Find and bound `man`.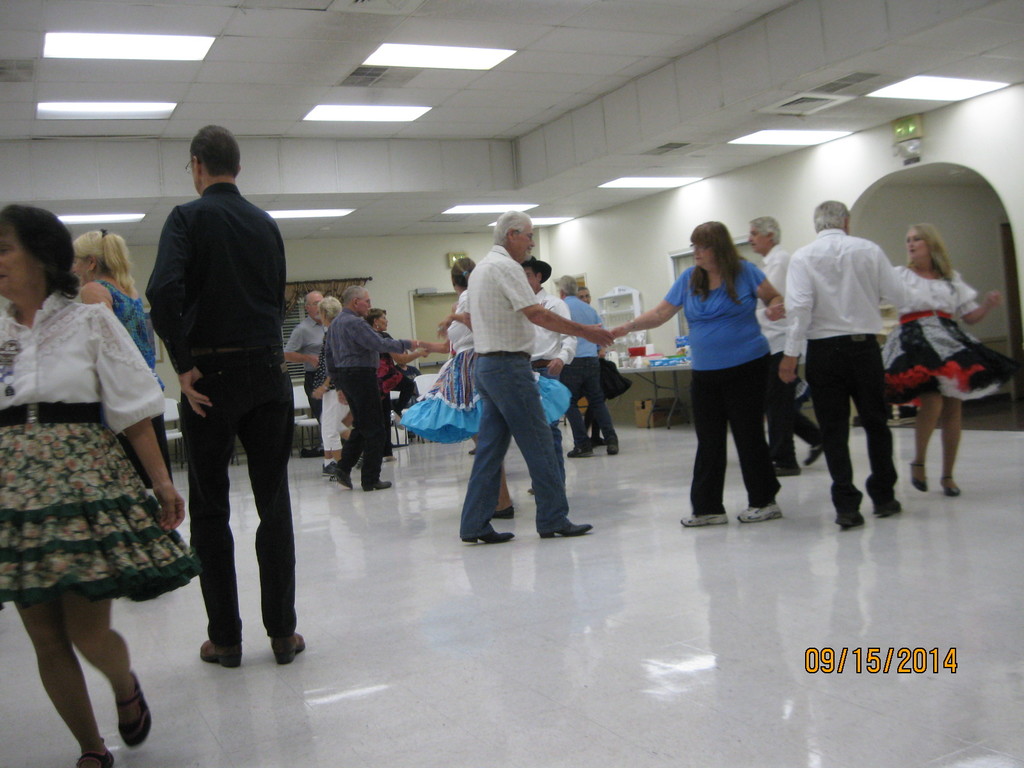
Bound: bbox=(285, 289, 333, 420).
